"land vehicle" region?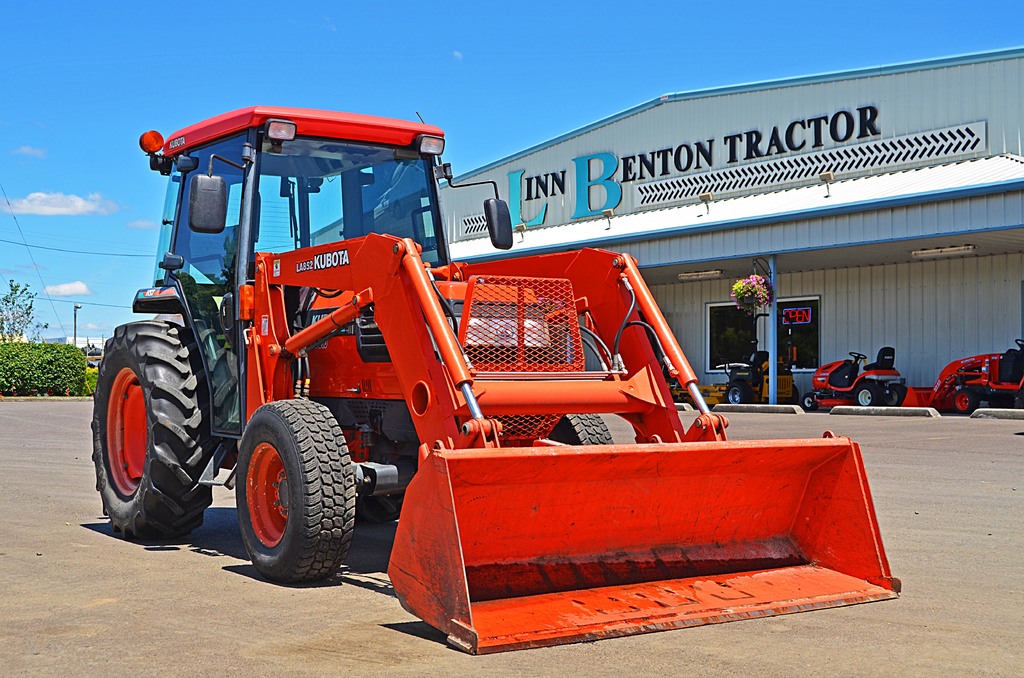
box=[798, 349, 909, 416]
